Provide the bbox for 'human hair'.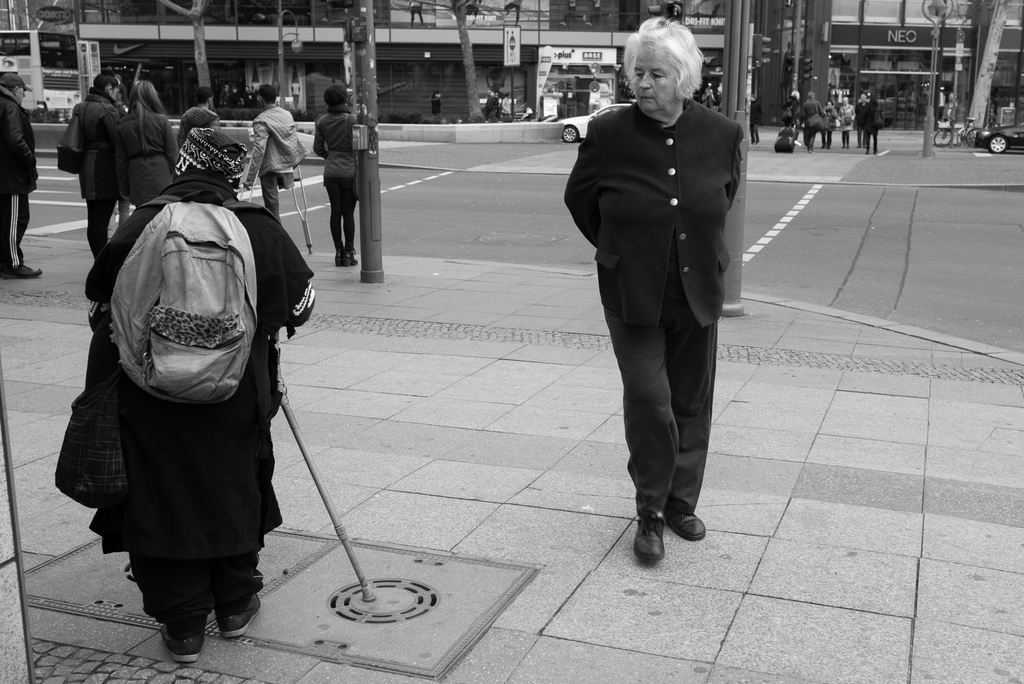
126, 79, 163, 153.
